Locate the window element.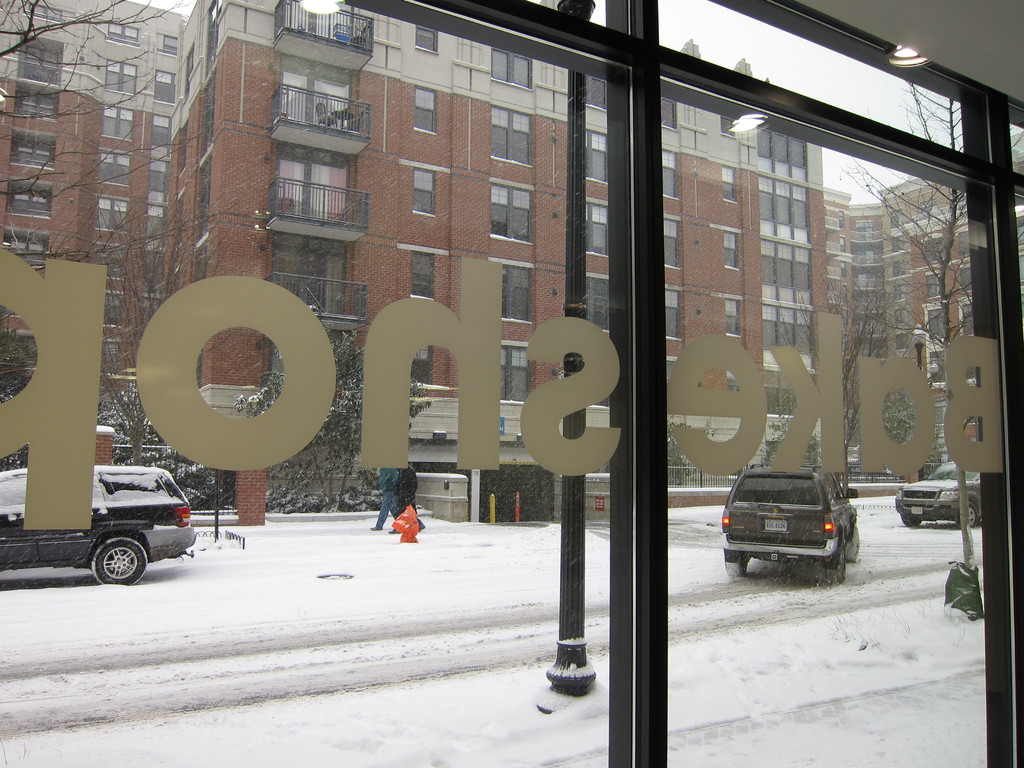
Element bbox: {"x1": 756, "y1": 172, "x2": 815, "y2": 248}.
